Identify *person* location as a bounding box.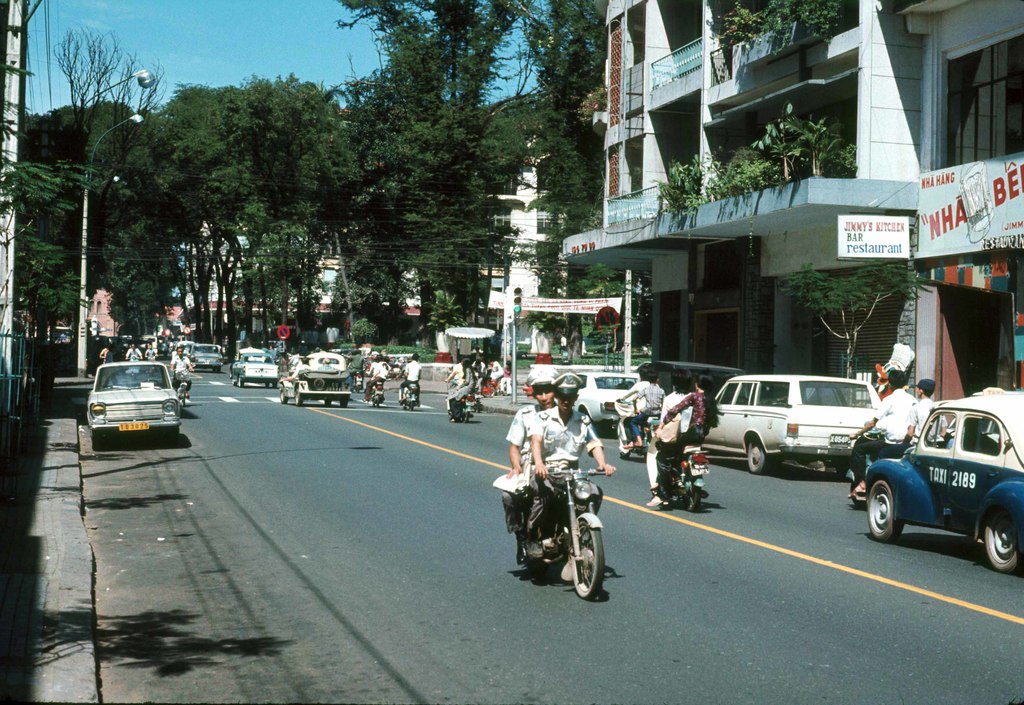
(left=488, top=377, right=561, bottom=567).
